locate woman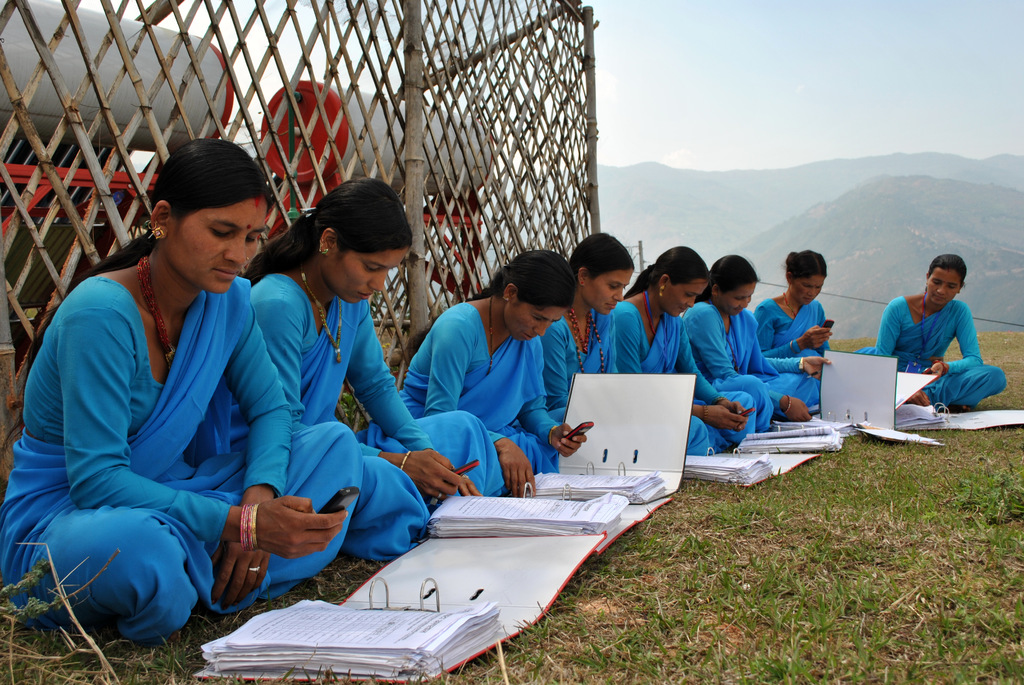
pyautogui.locateOnScreen(760, 253, 830, 360)
